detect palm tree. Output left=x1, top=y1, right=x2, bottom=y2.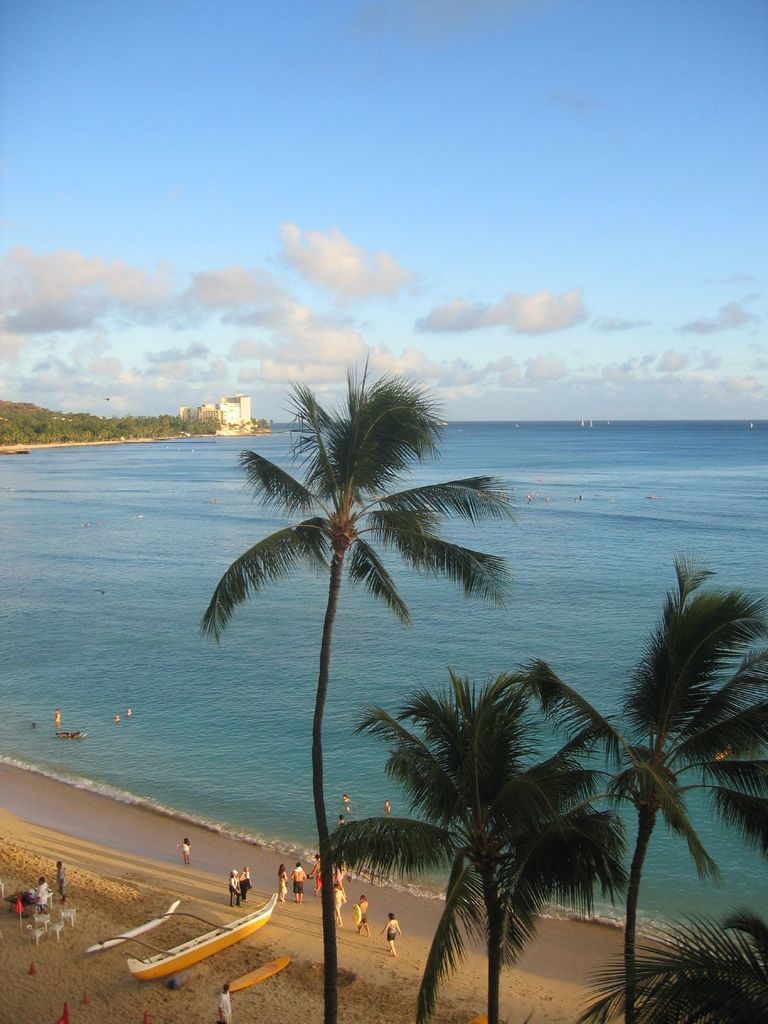
left=379, top=650, right=606, bottom=1021.
